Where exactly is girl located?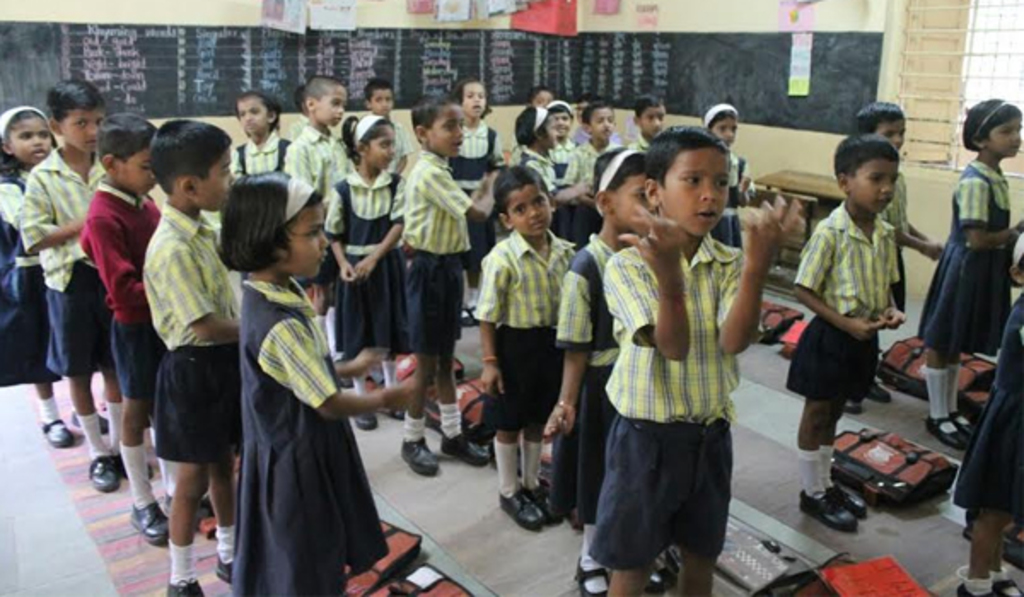
Its bounding box is [x1=445, y1=78, x2=503, y2=316].
